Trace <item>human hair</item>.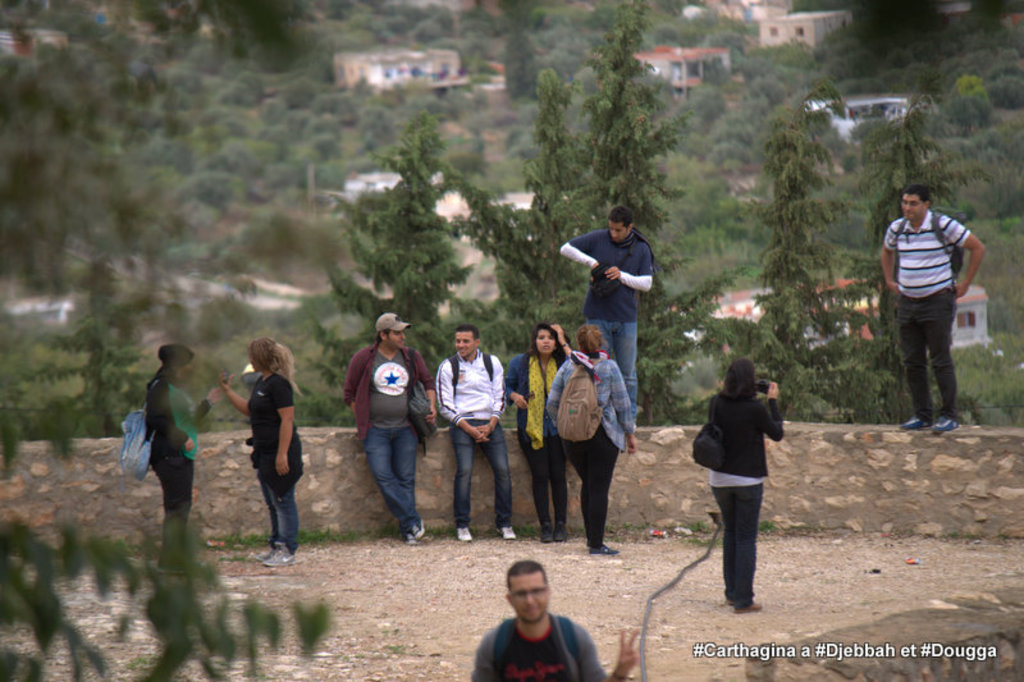
Traced to bbox=[507, 563, 552, 595].
